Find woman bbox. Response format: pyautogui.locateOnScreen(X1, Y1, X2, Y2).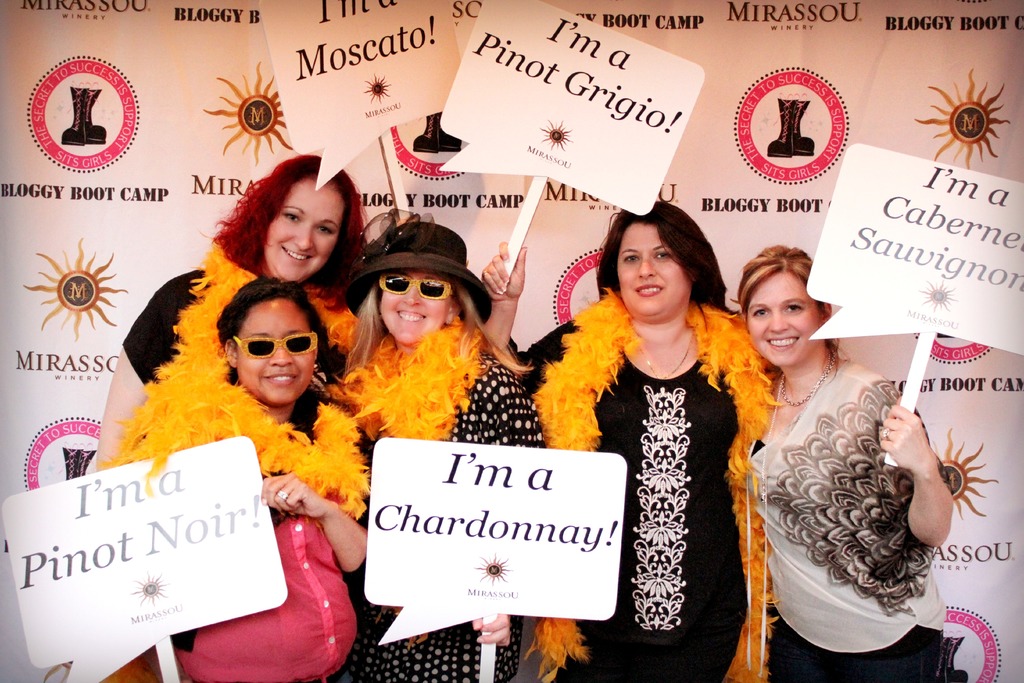
pyautogui.locateOnScreen(95, 152, 369, 469).
